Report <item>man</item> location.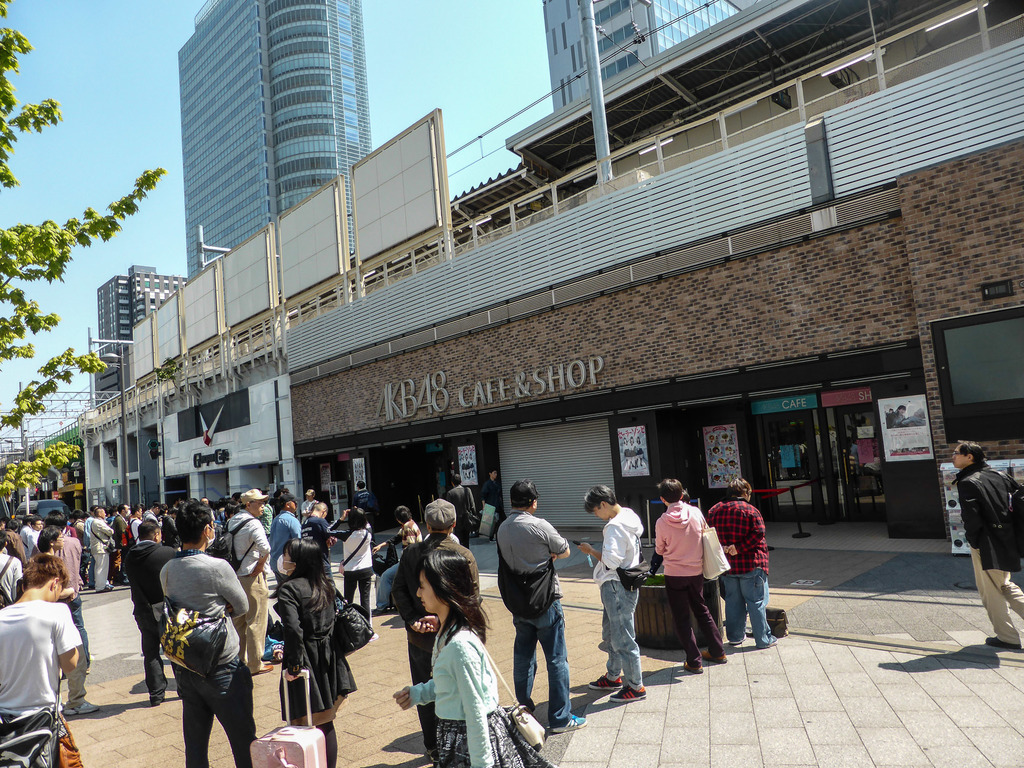
Report: BBox(0, 553, 90, 767).
